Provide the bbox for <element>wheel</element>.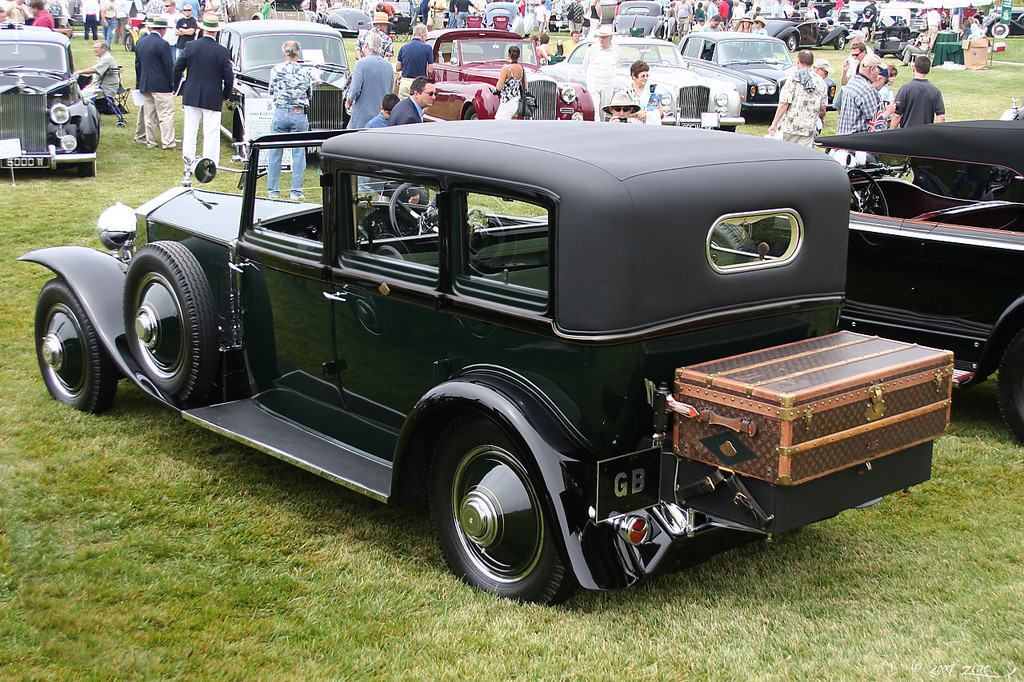
BBox(24, 269, 122, 427).
